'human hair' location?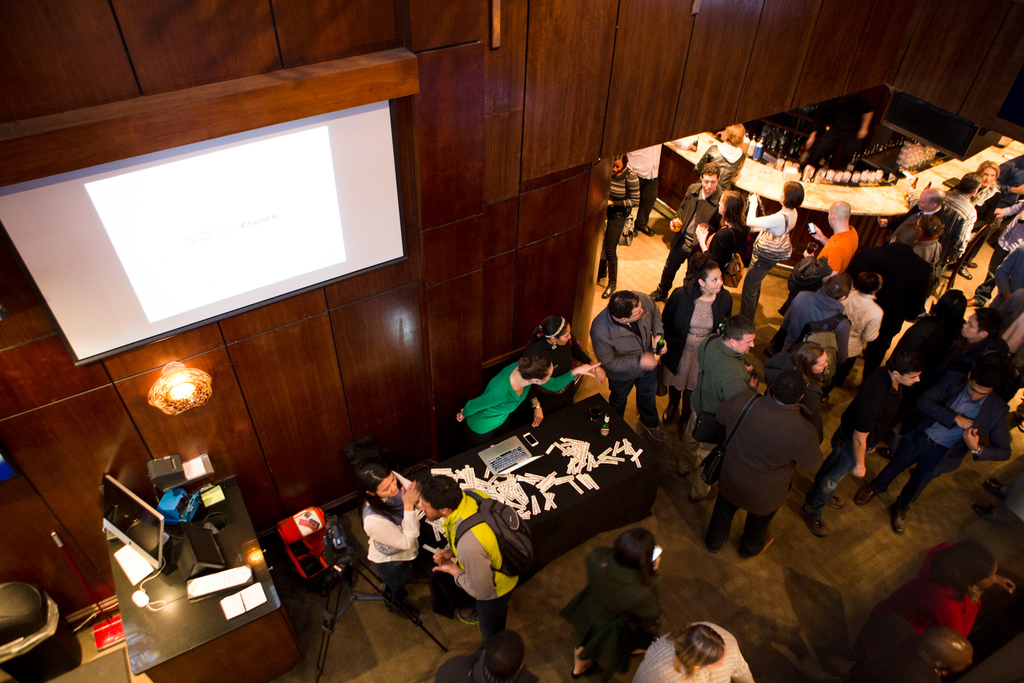
bbox(610, 528, 655, 580)
